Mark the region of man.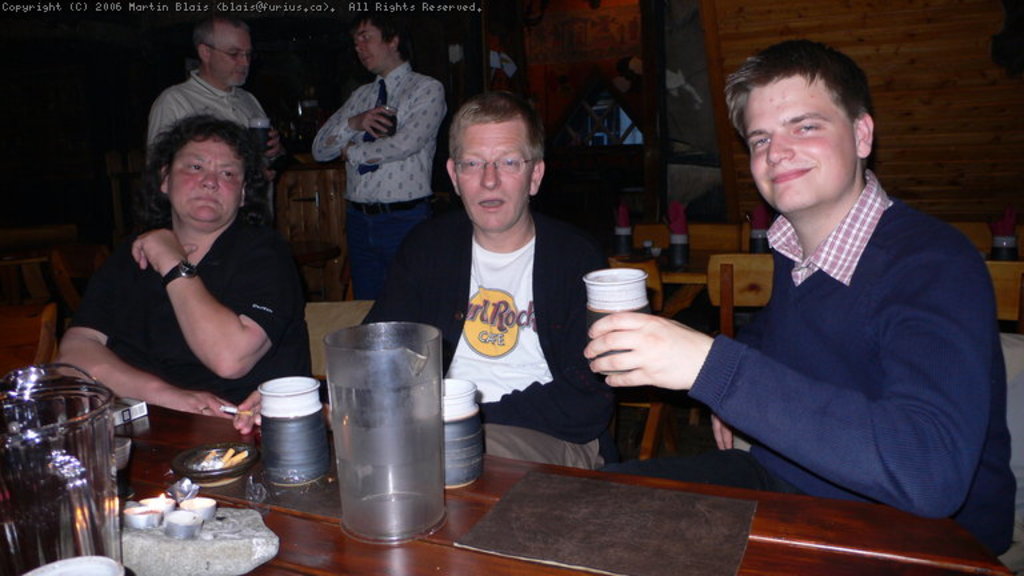
Region: <box>308,5,451,329</box>.
